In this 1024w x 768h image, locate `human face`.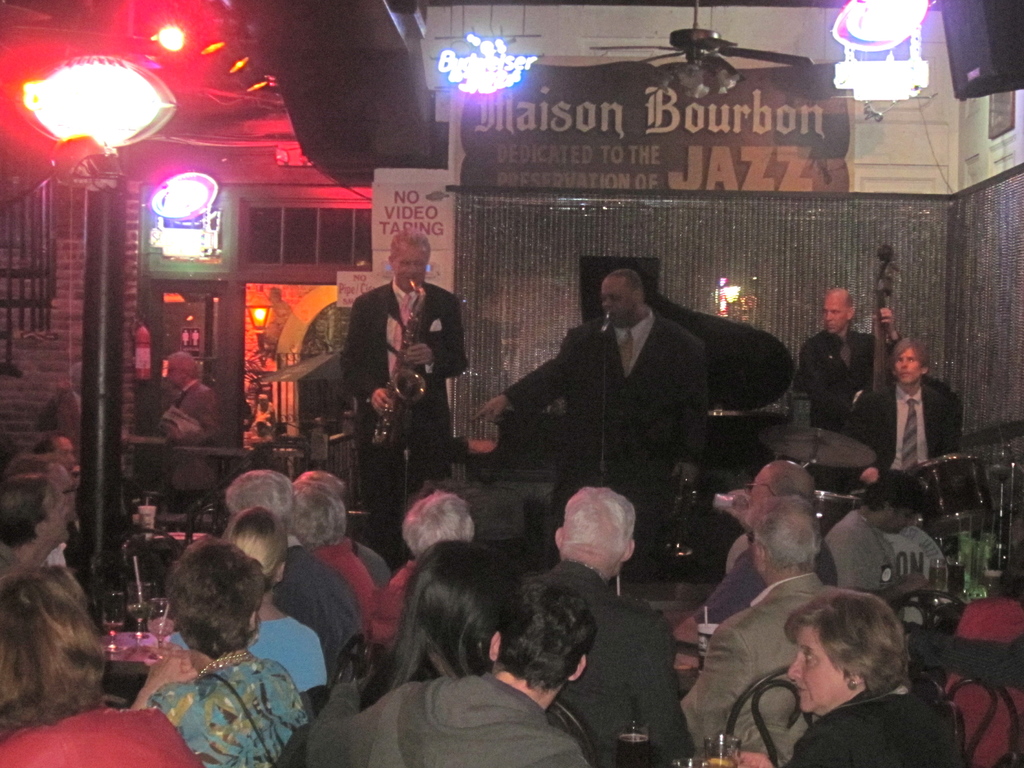
Bounding box: (785,627,846,717).
